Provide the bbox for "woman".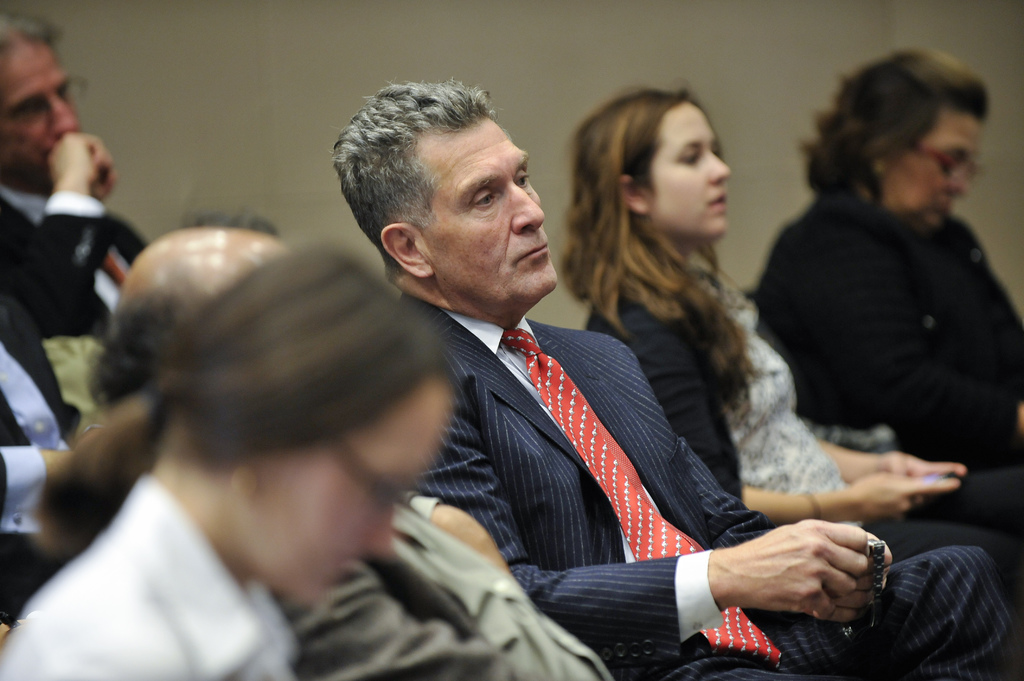
(746, 45, 1023, 582).
